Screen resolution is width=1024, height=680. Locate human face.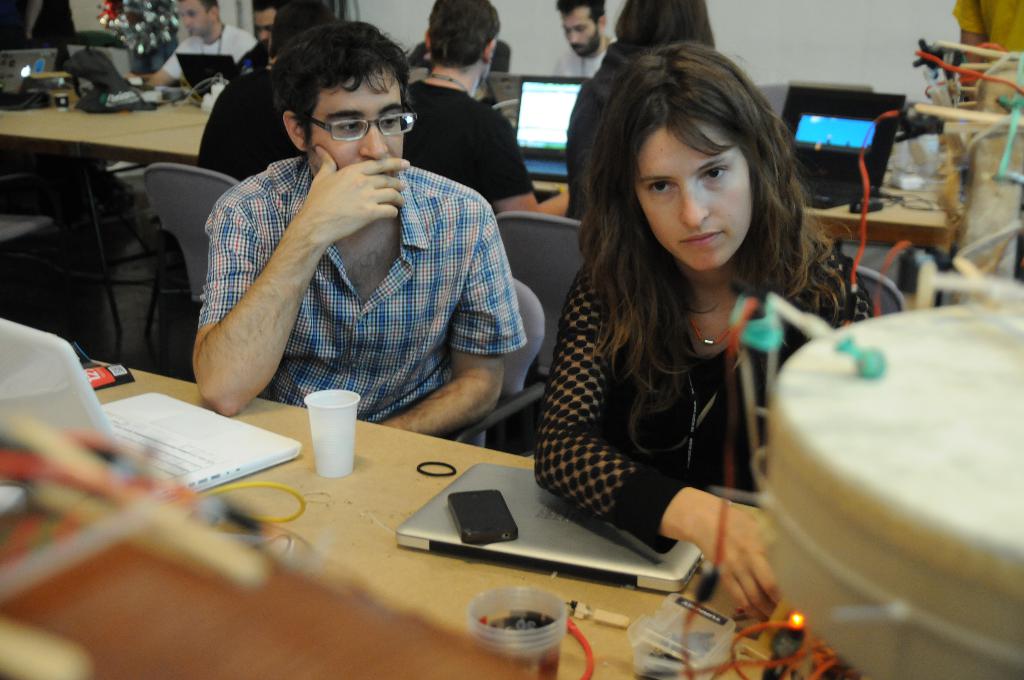
[559, 6, 598, 56].
